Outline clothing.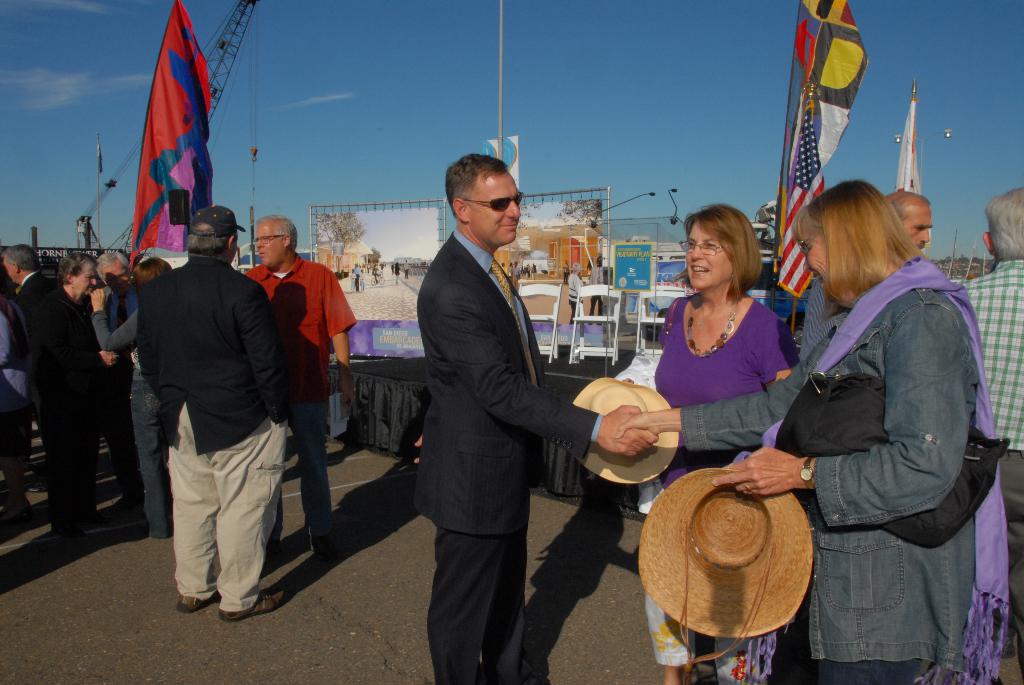
Outline: (left=252, top=263, right=347, bottom=530).
